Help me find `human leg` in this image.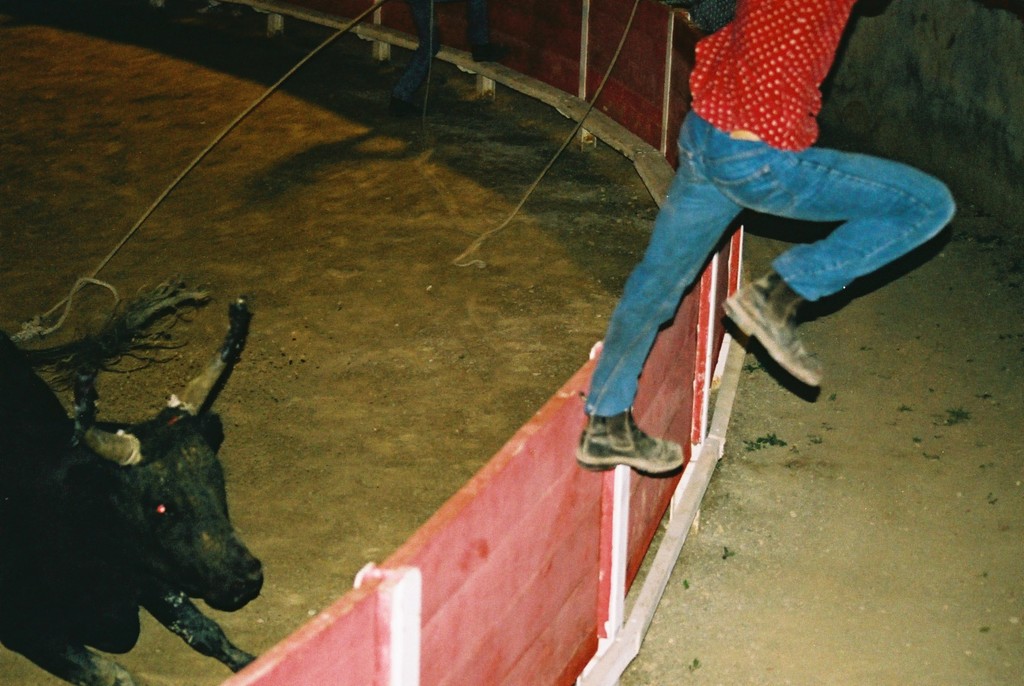
Found it: [x1=578, y1=135, x2=692, y2=481].
